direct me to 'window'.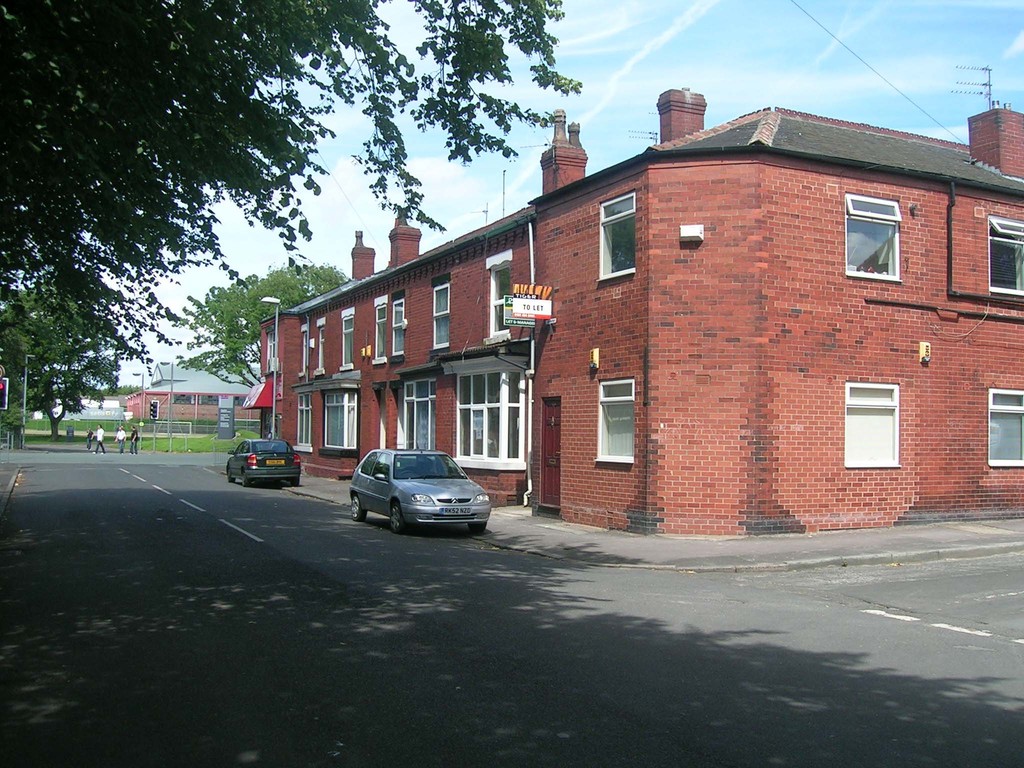
Direction: pyautogui.locateOnScreen(602, 197, 637, 276).
